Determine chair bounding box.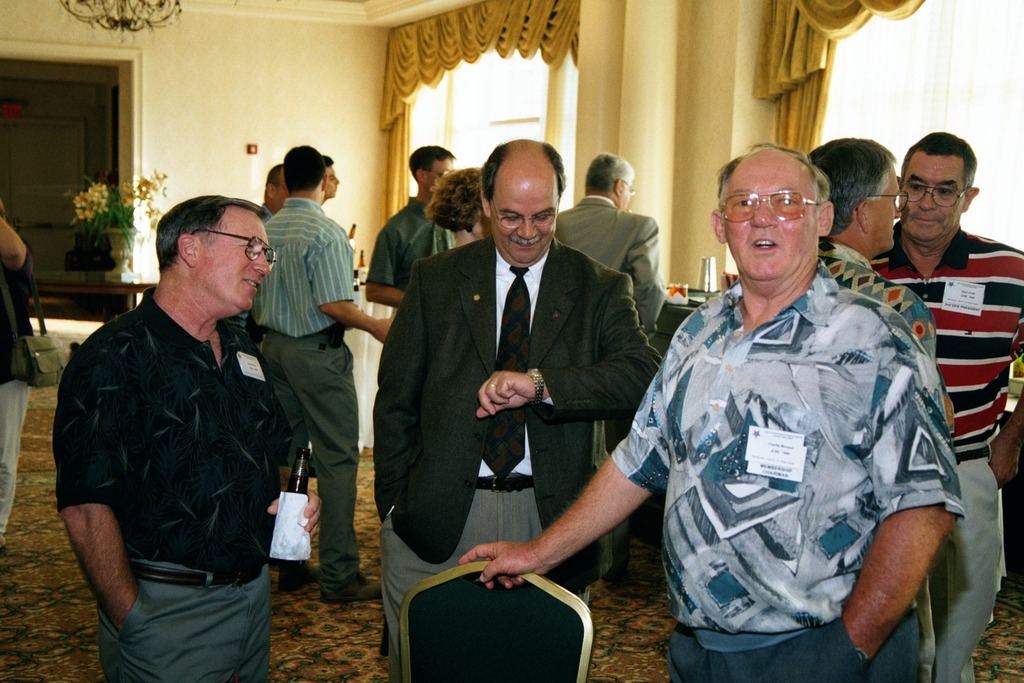
Determined: rect(395, 561, 593, 682).
